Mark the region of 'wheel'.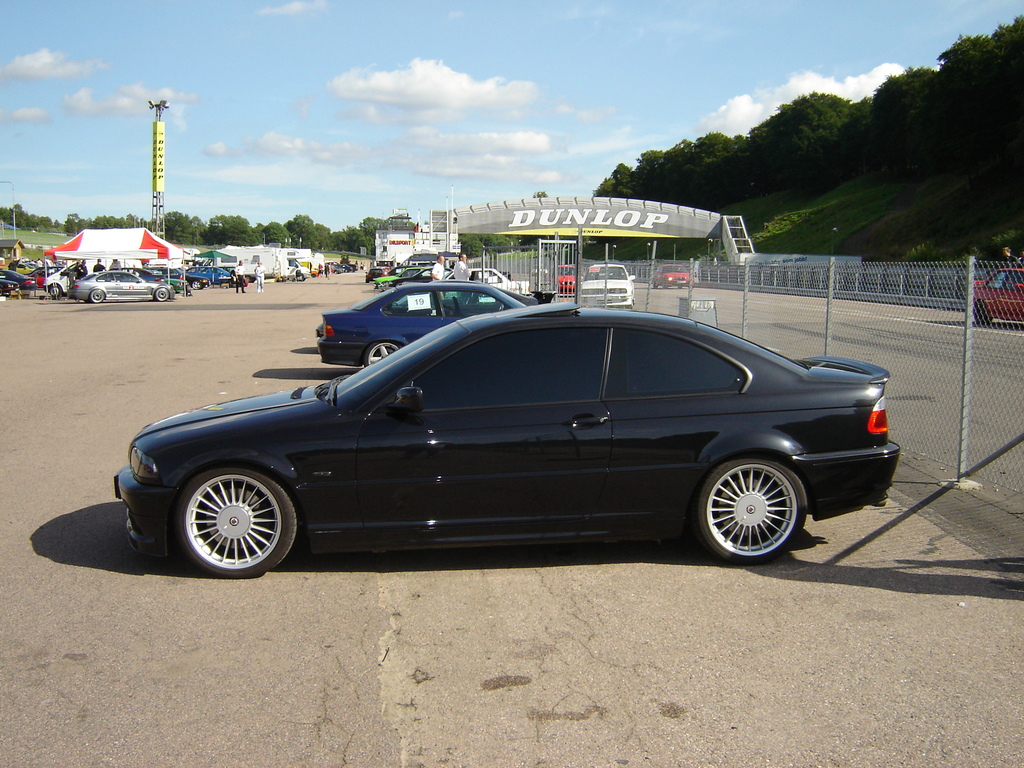
Region: 154,287,170,300.
